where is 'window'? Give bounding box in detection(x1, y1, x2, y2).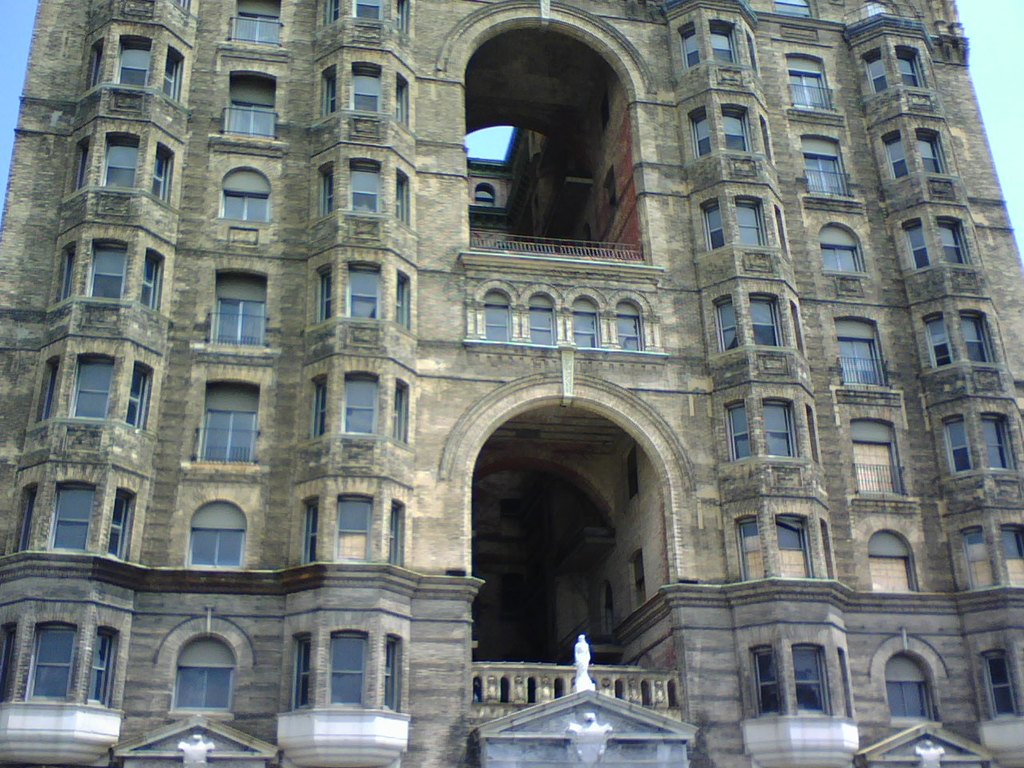
detection(523, 294, 554, 346).
